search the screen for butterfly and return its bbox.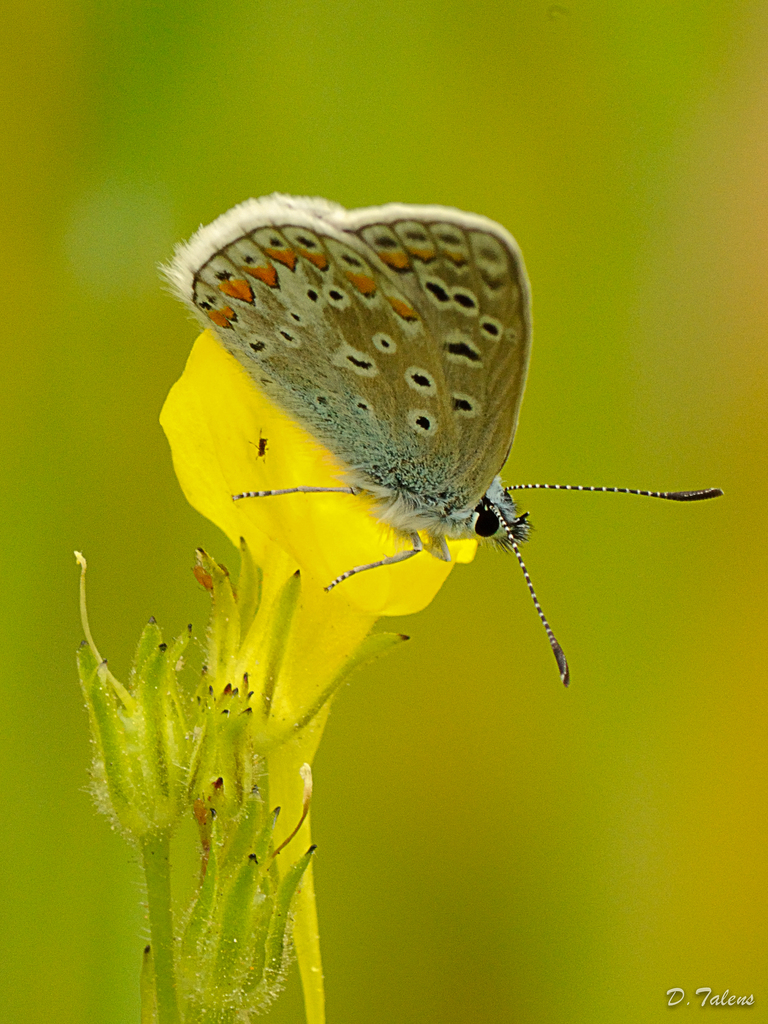
Found: x1=134, y1=214, x2=733, y2=678.
